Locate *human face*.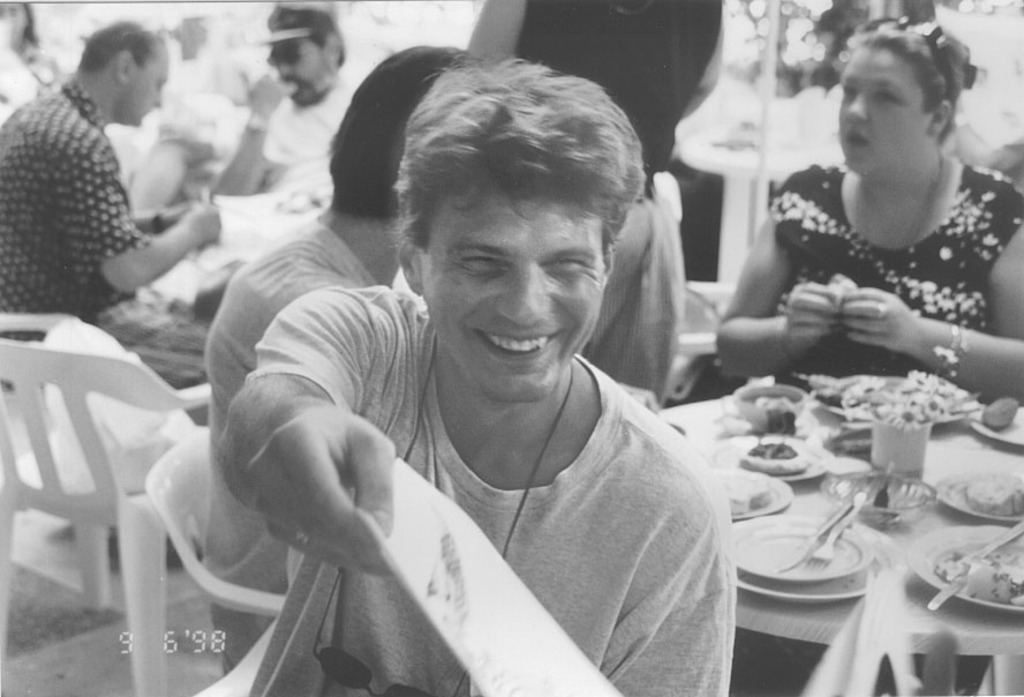
Bounding box: rect(272, 40, 337, 100).
